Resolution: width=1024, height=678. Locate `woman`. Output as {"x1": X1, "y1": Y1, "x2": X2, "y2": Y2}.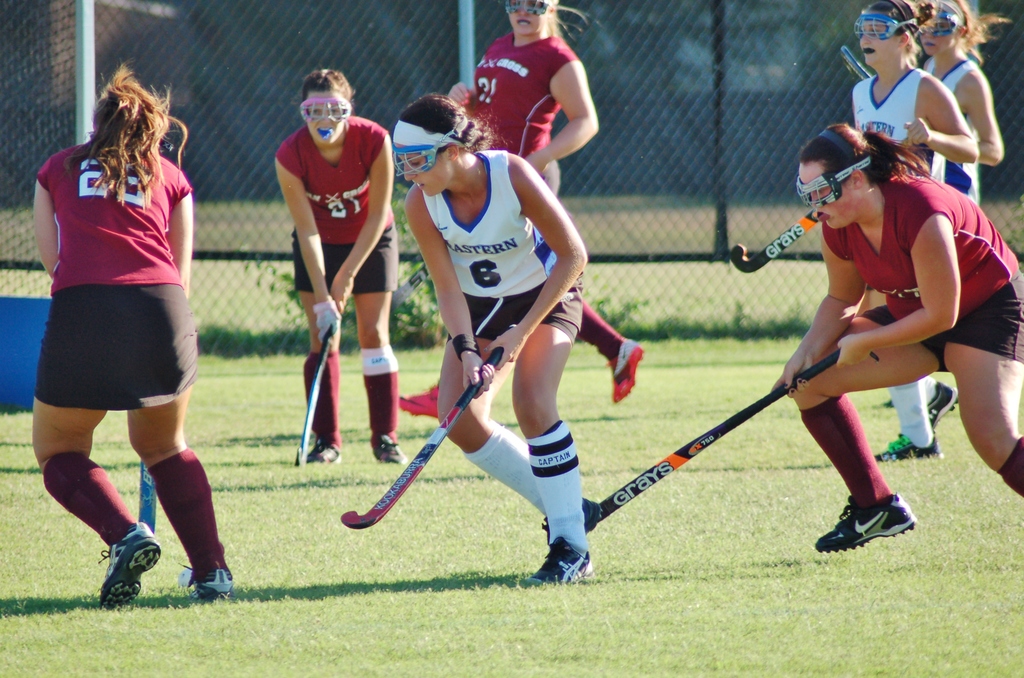
{"x1": 850, "y1": 0, "x2": 976, "y2": 463}.
